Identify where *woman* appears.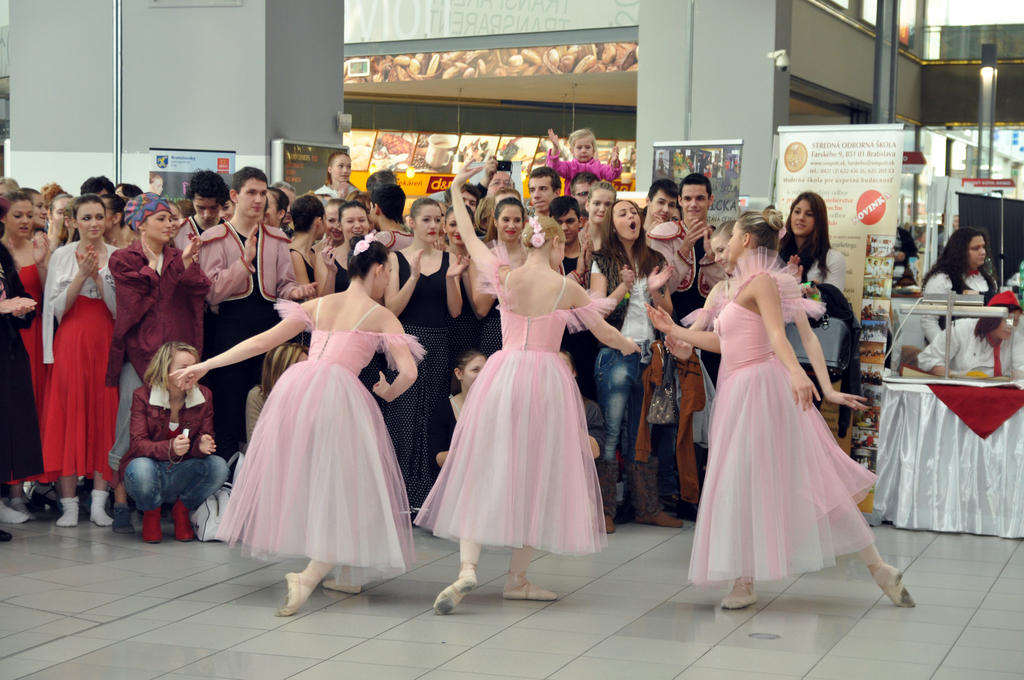
Appears at 598/204/694/530.
